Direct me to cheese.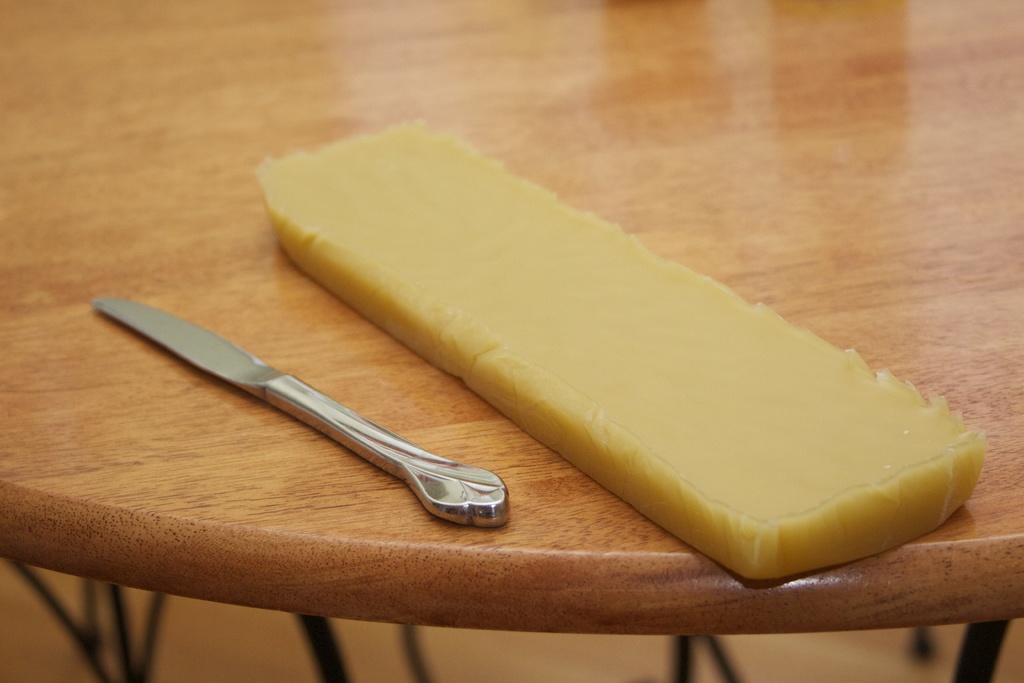
Direction: [left=252, top=113, right=988, bottom=586].
